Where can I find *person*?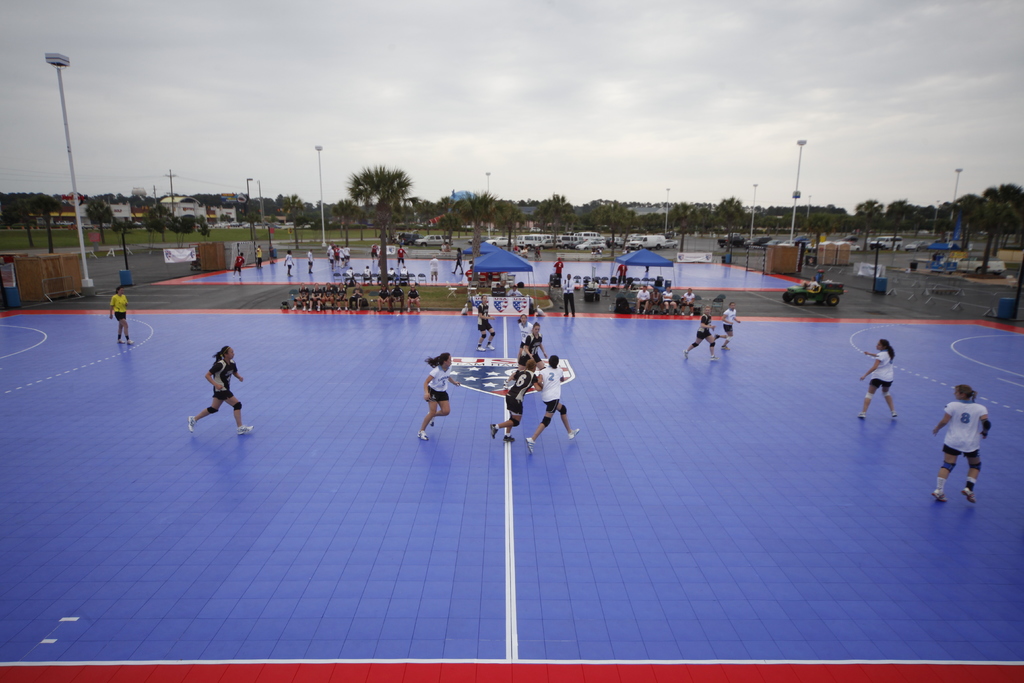
You can find it at region(396, 243, 408, 268).
